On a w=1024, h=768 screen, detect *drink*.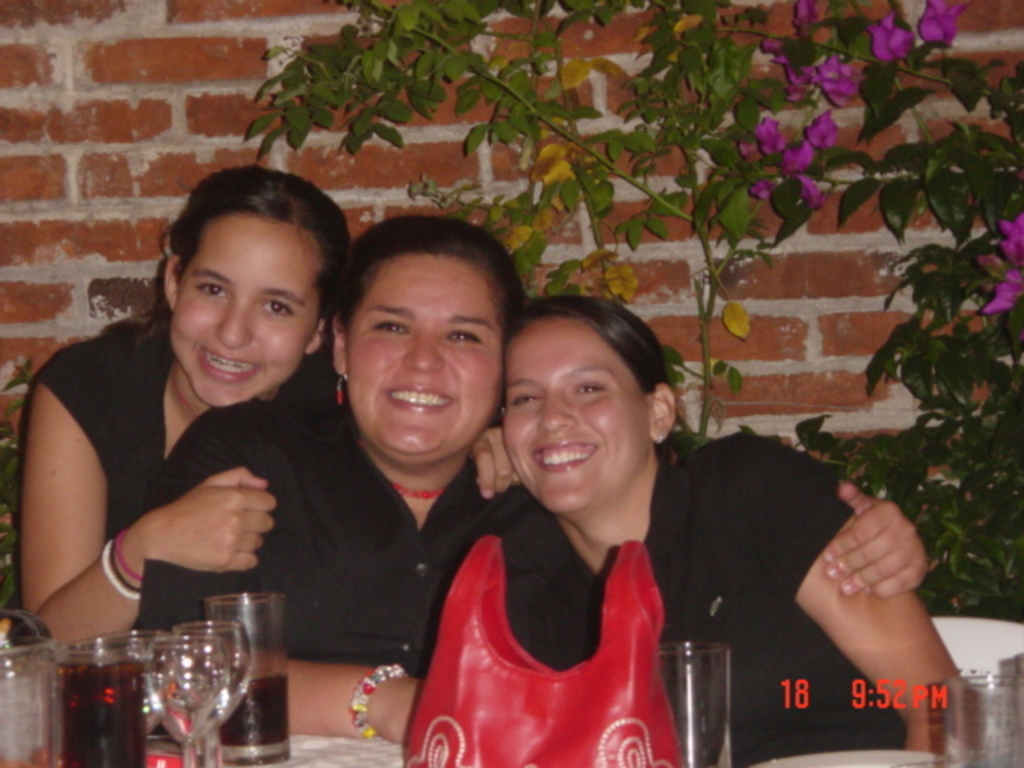
l=214, t=678, r=285, b=742.
